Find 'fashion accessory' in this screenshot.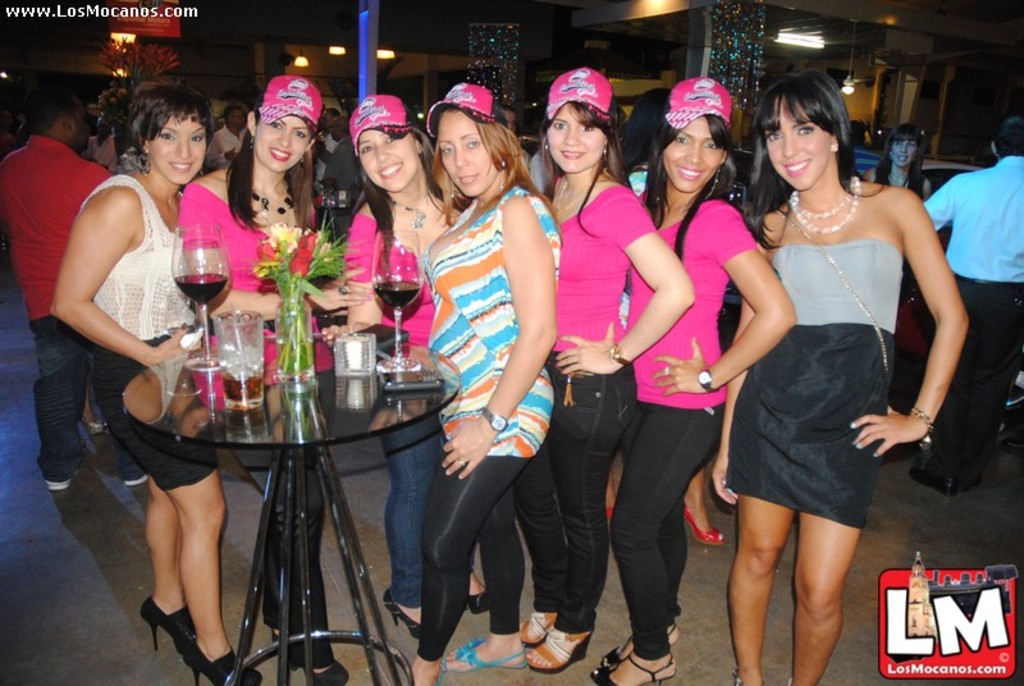
The bounding box for 'fashion accessory' is [left=426, top=79, right=509, bottom=136].
